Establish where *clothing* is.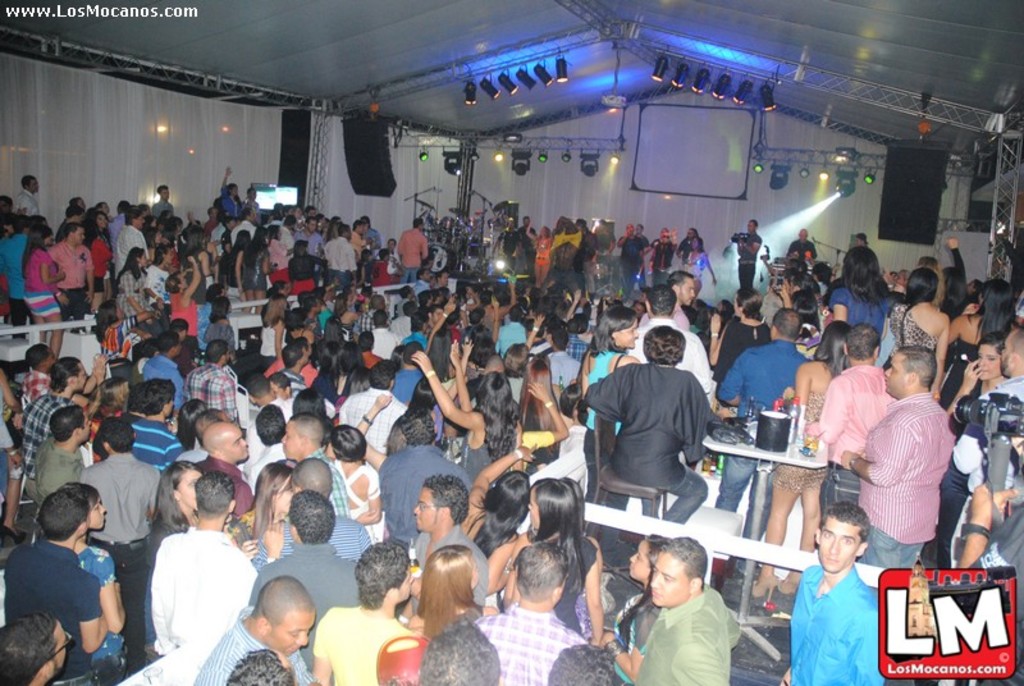
Established at bbox(550, 230, 581, 253).
